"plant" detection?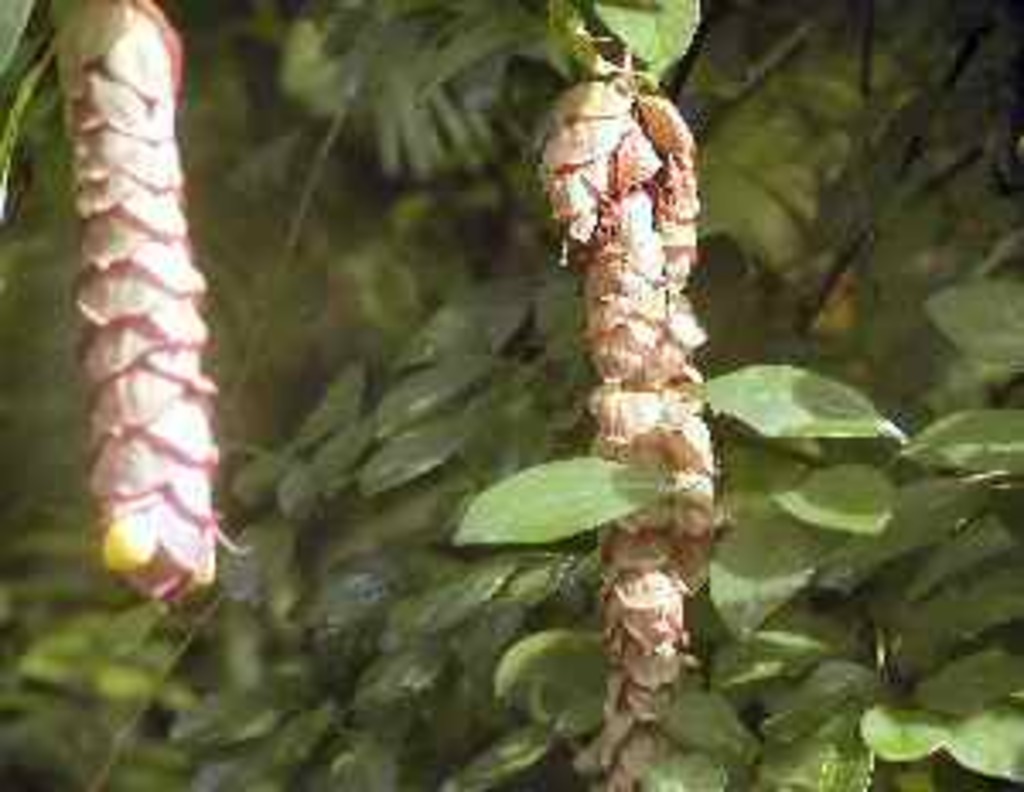
(left=0, top=0, right=1021, bottom=789)
